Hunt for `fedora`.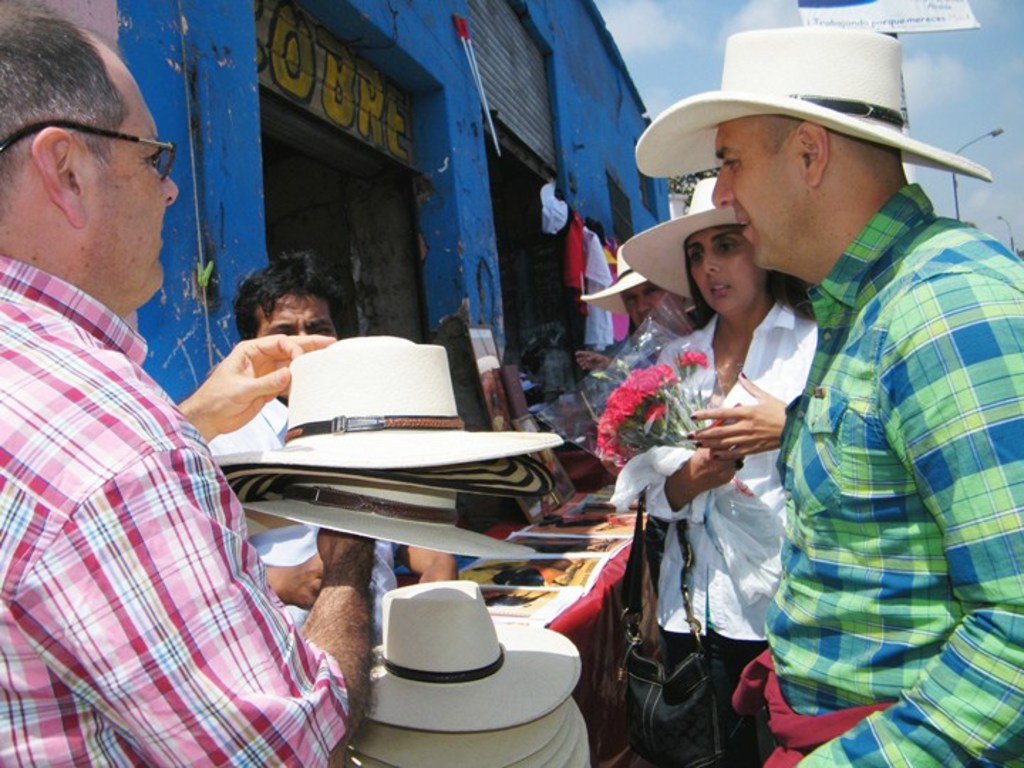
Hunted down at (left=222, top=454, right=562, bottom=506).
